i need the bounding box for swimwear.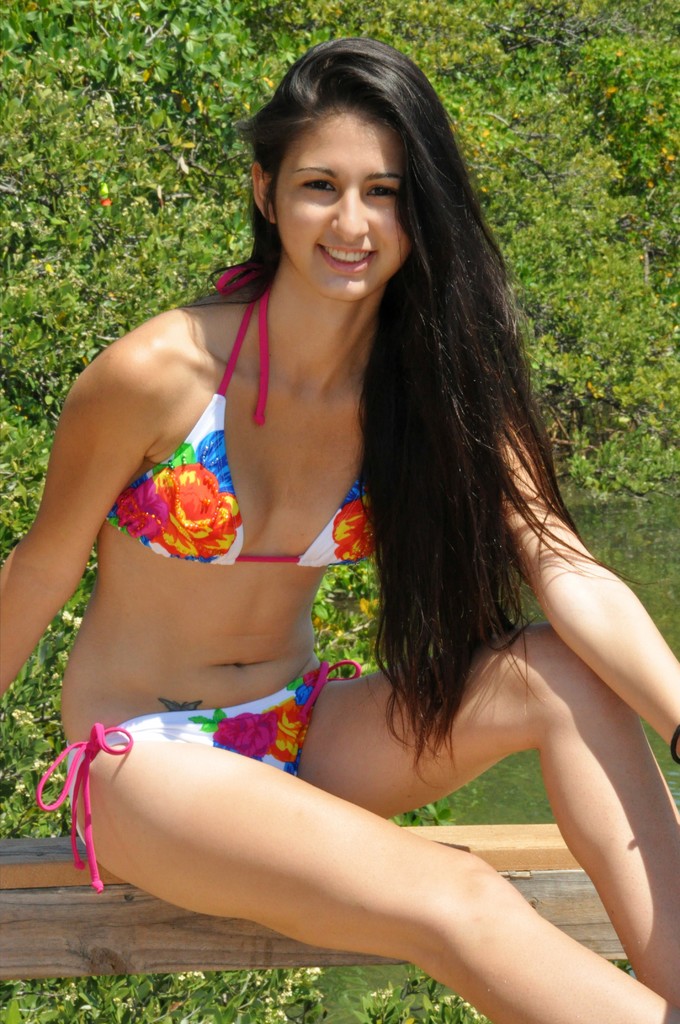
Here it is: 33:657:368:883.
